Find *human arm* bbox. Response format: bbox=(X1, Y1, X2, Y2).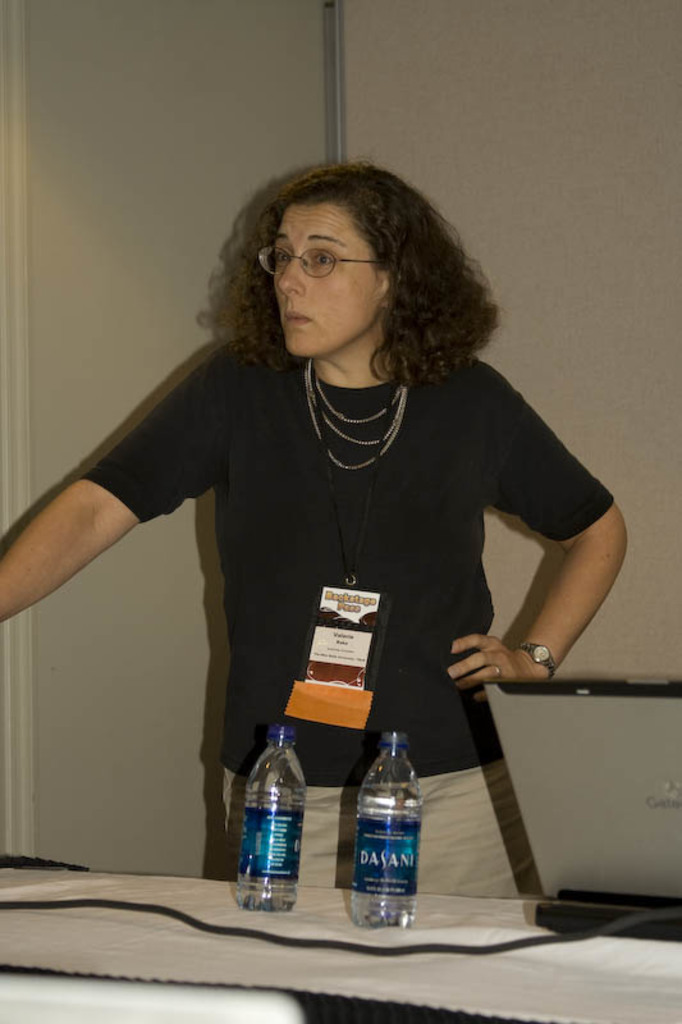
bbox=(0, 358, 223, 626).
